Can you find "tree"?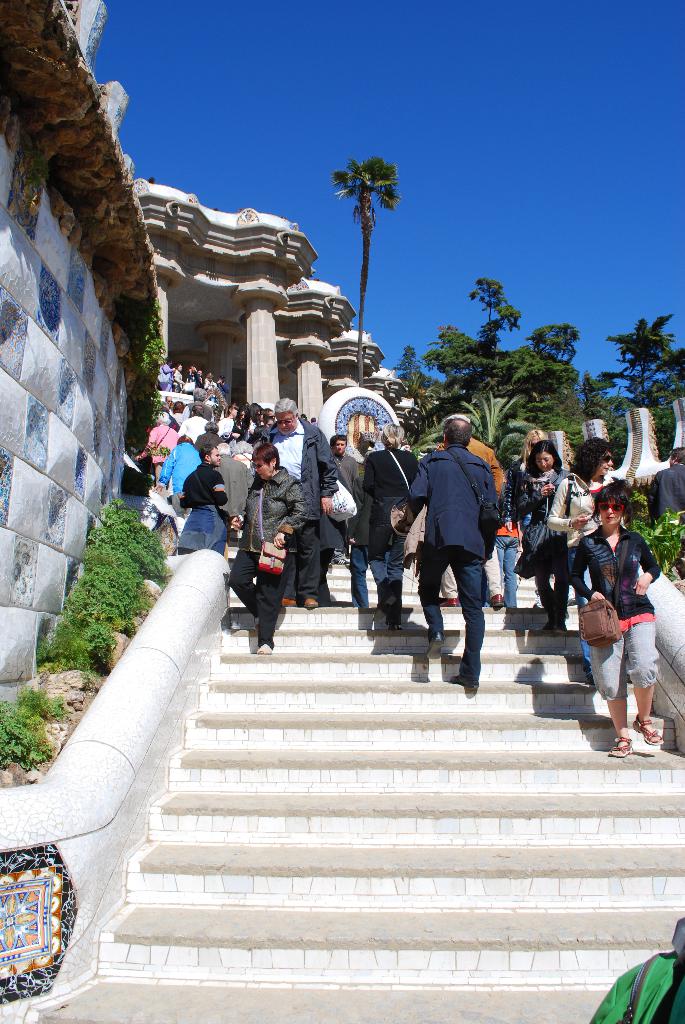
Yes, bounding box: (325,155,411,386).
